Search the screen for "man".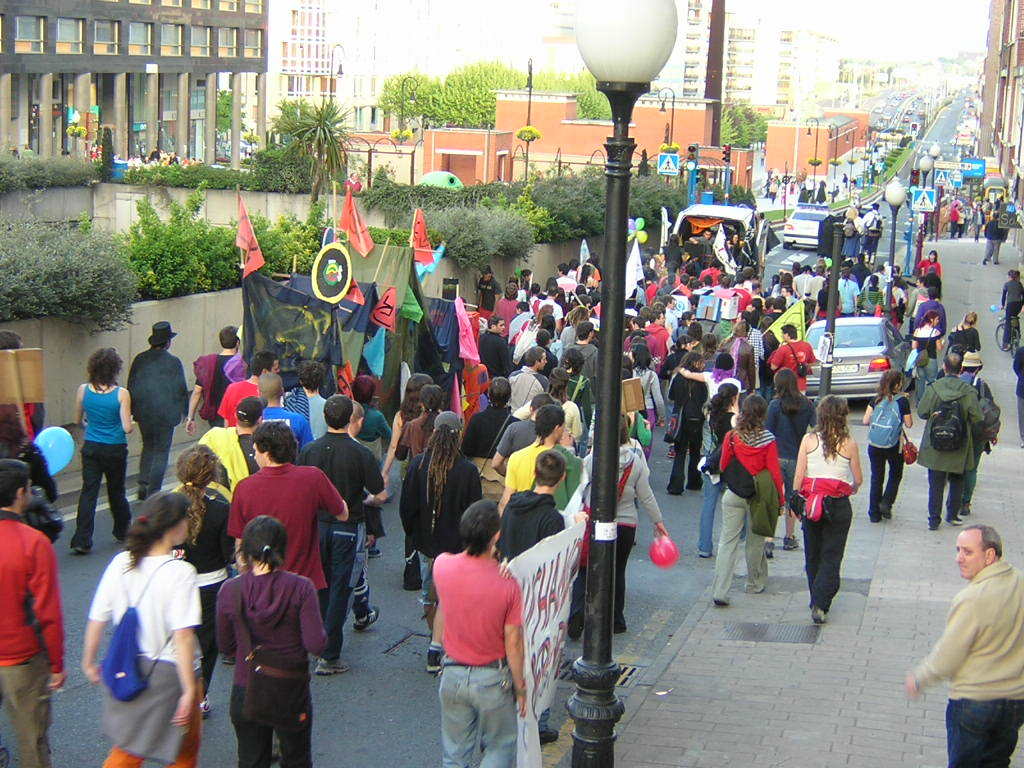
Found at [957,351,1001,514].
